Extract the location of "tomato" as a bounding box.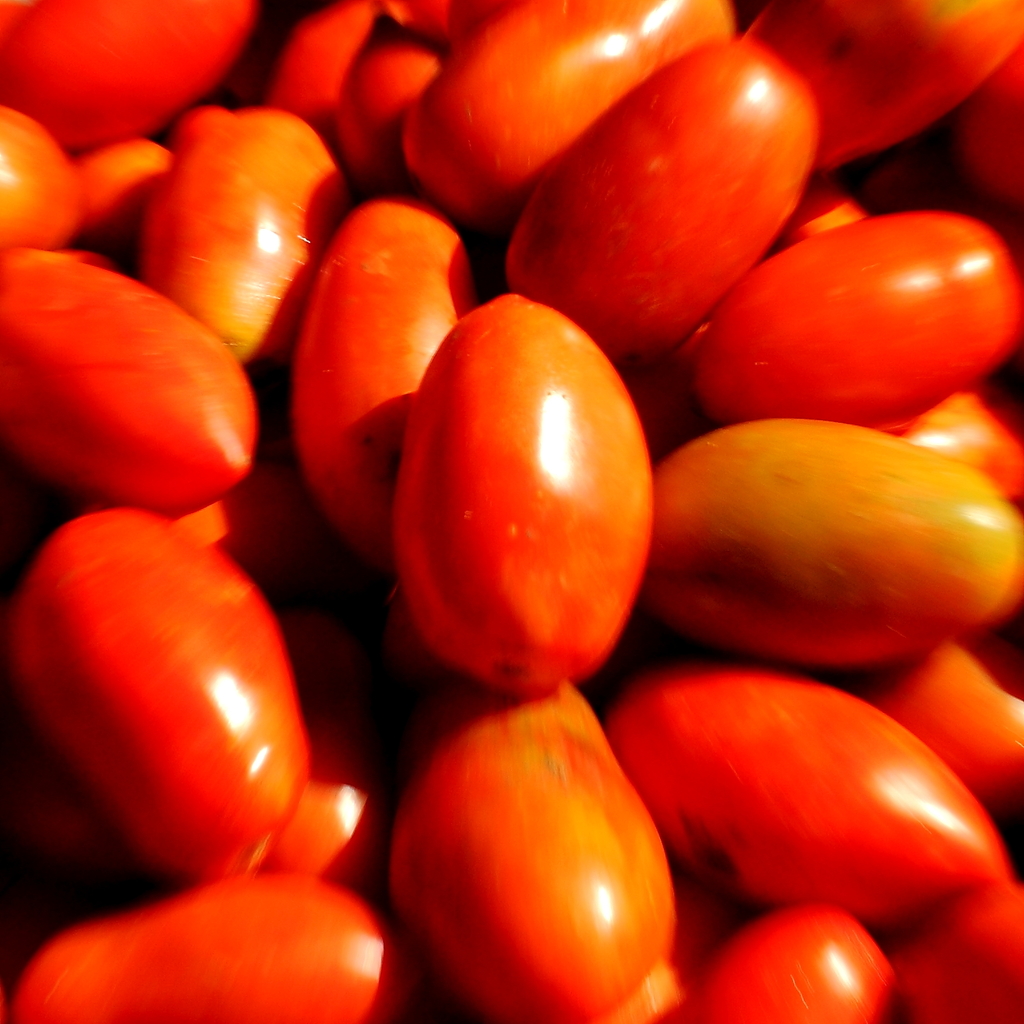
383,286,669,735.
